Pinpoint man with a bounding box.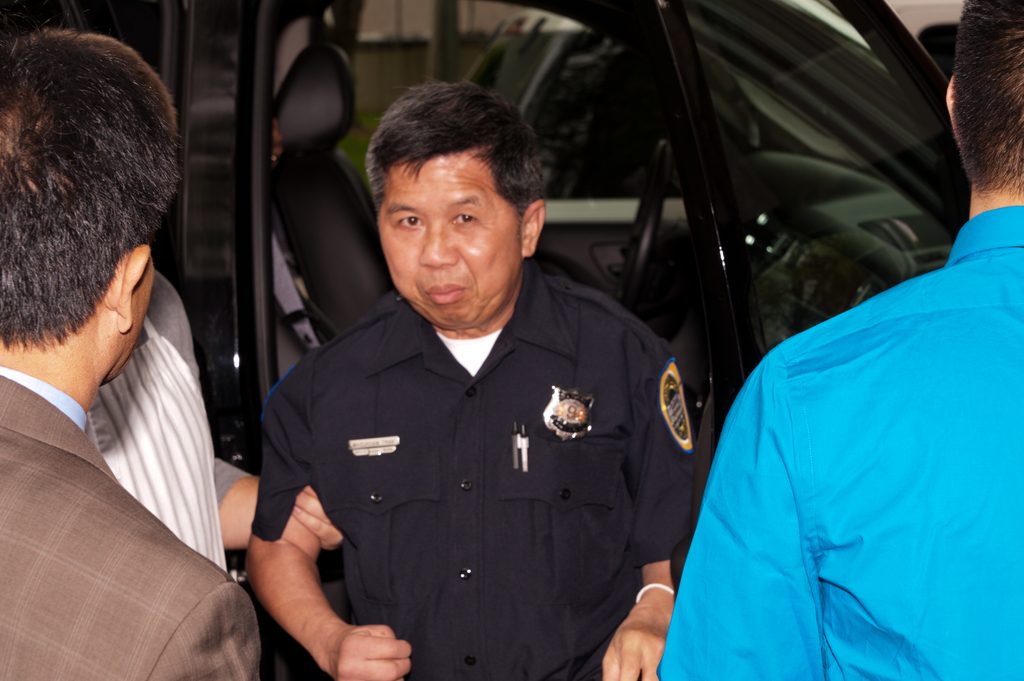
x1=653 y1=0 x2=1023 y2=680.
